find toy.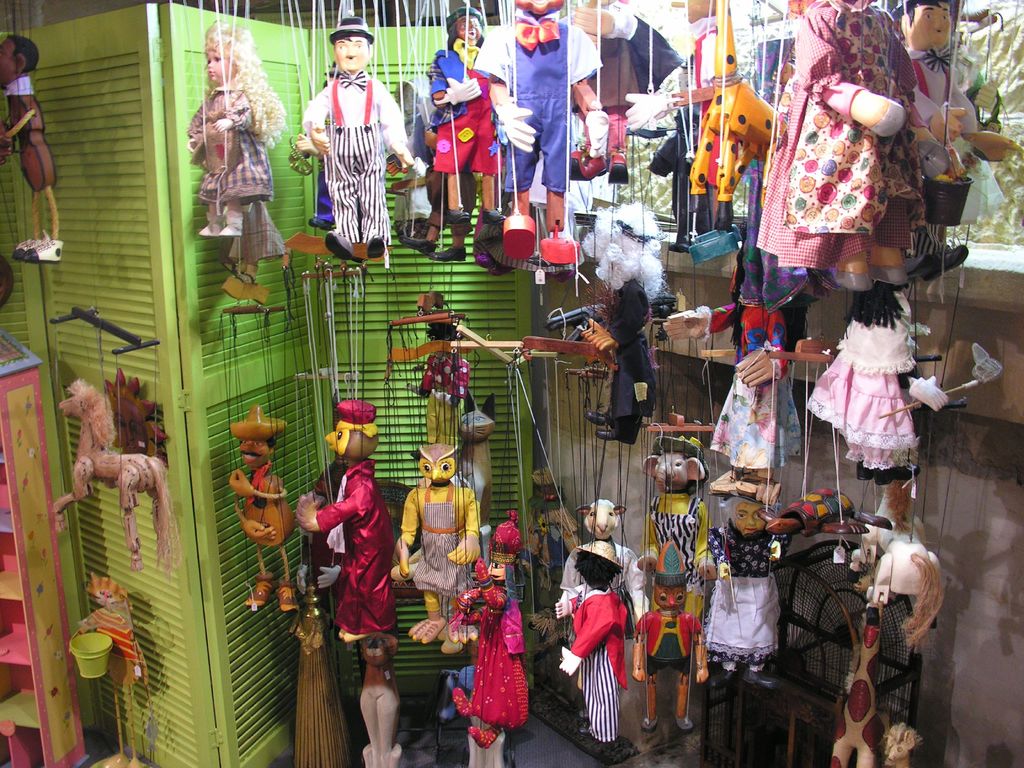
pyautogui.locateOnScreen(297, 454, 350, 596).
